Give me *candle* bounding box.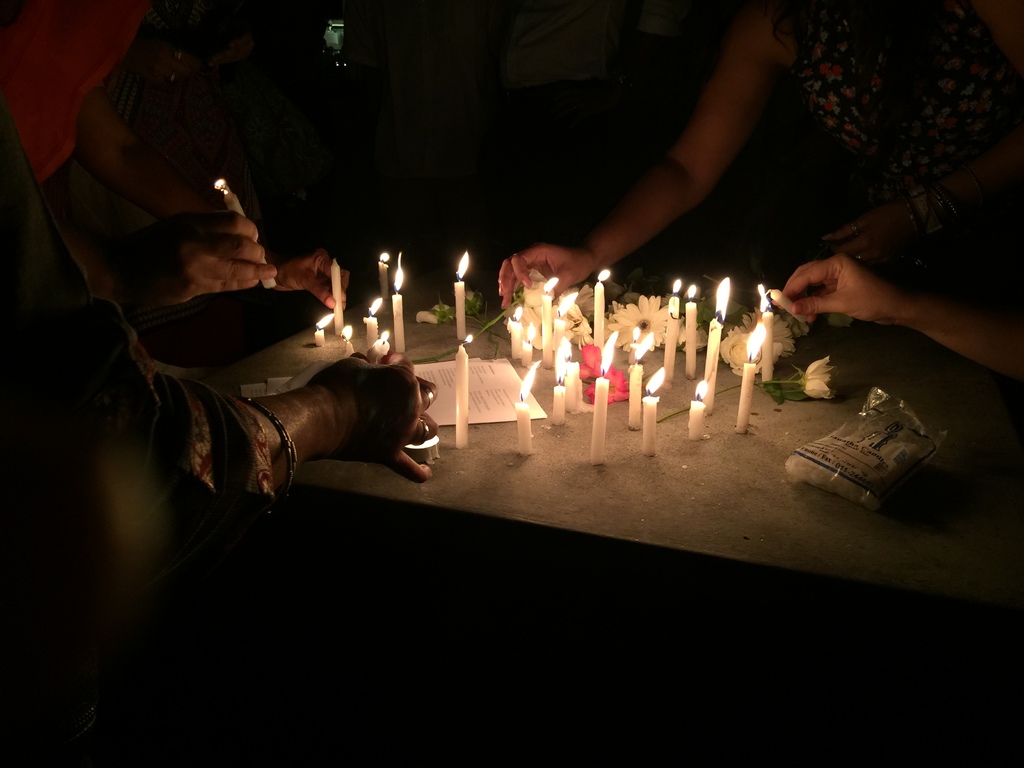
box=[643, 369, 664, 457].
